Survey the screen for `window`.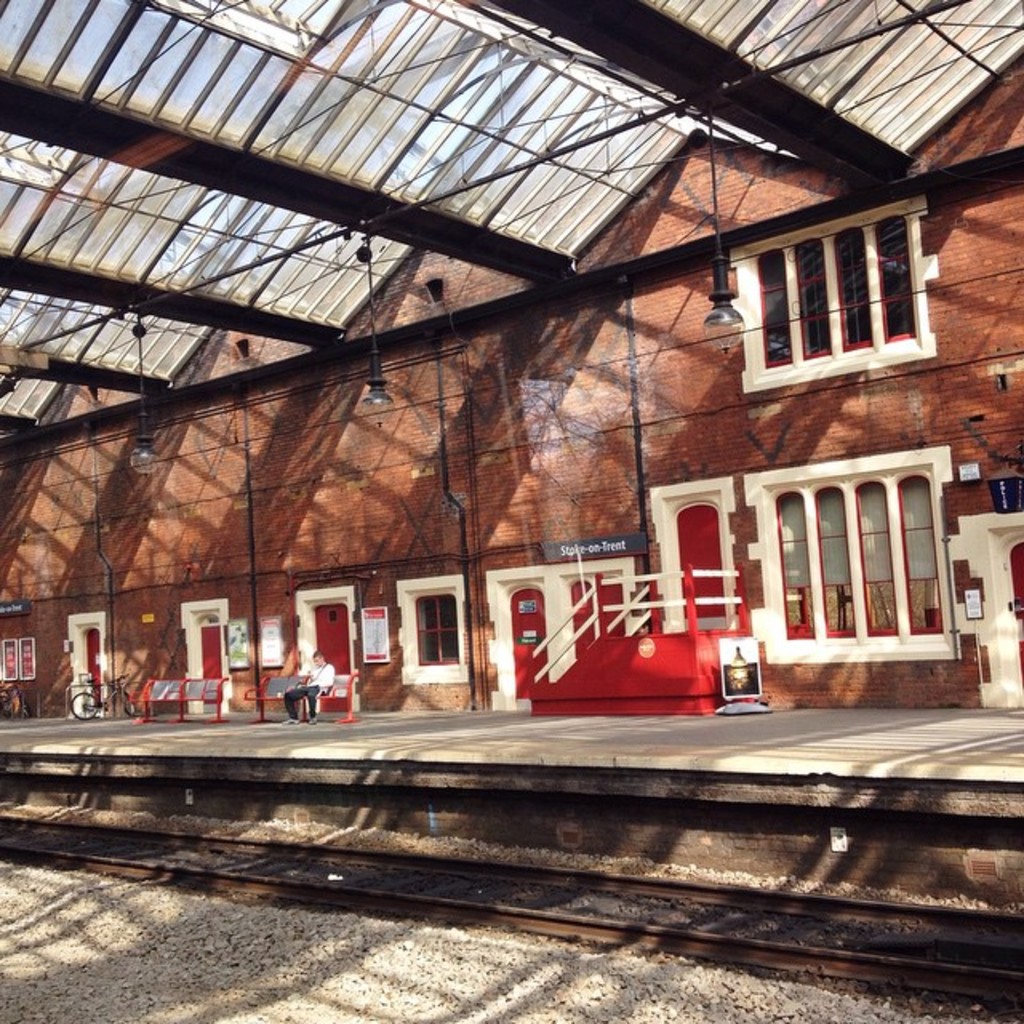
Survey found: (left=779, top=480, right=947, bottom=642).
